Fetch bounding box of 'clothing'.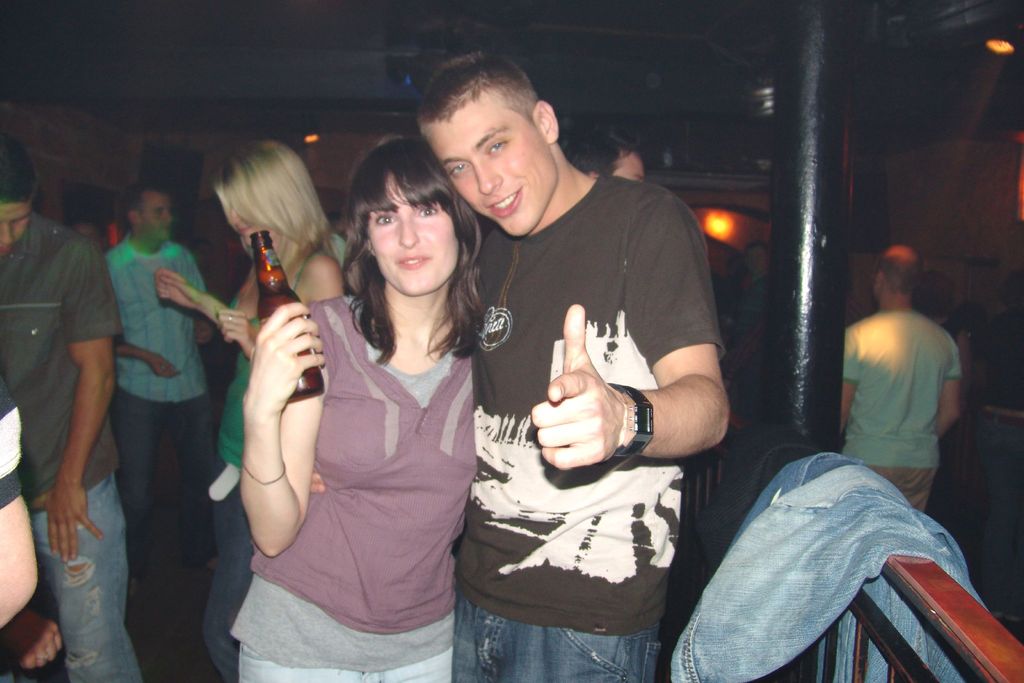
Bbox: <box>847,269,980,509</box>.
